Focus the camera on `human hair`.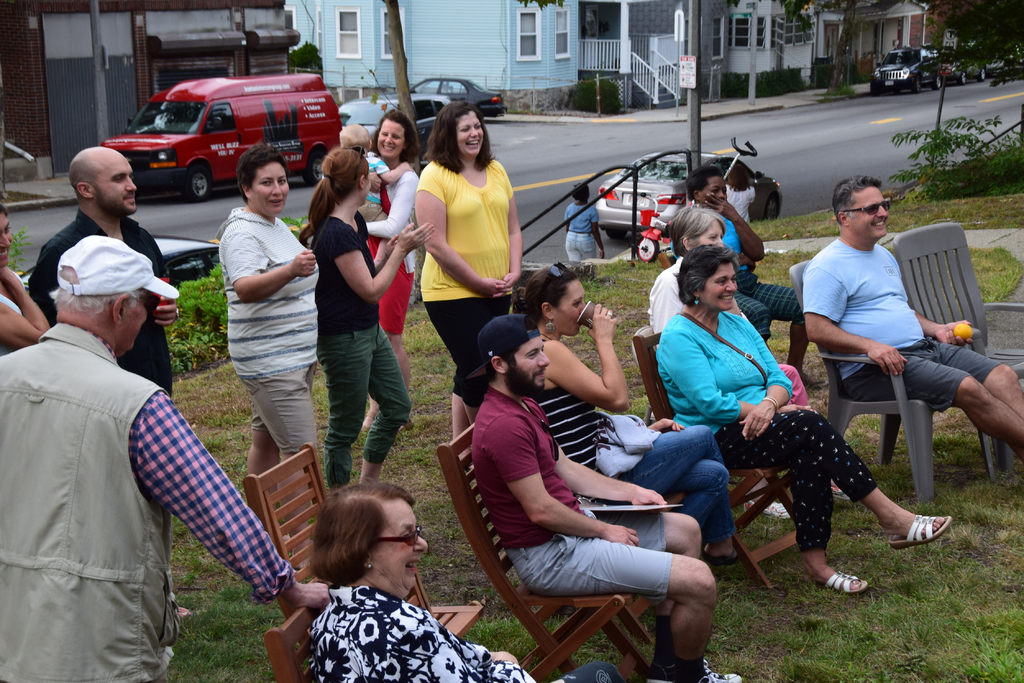
Focus region: rect(370, 106, 422, 165).
